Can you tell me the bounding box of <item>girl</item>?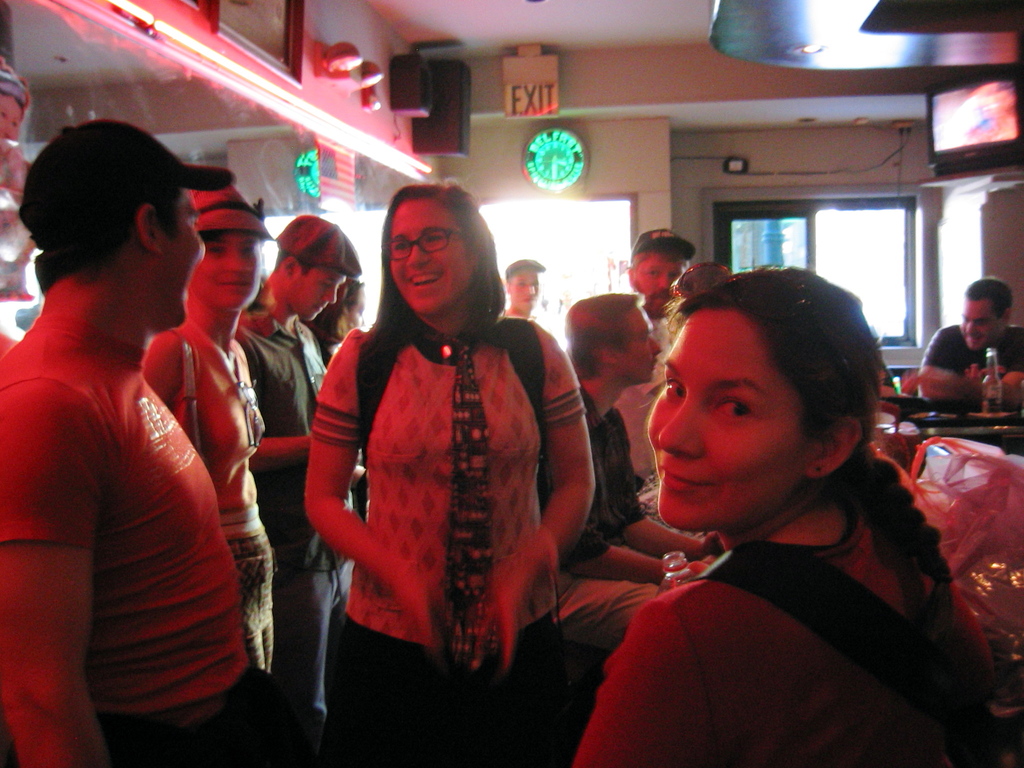
crop(300, 180, 598, 767).
